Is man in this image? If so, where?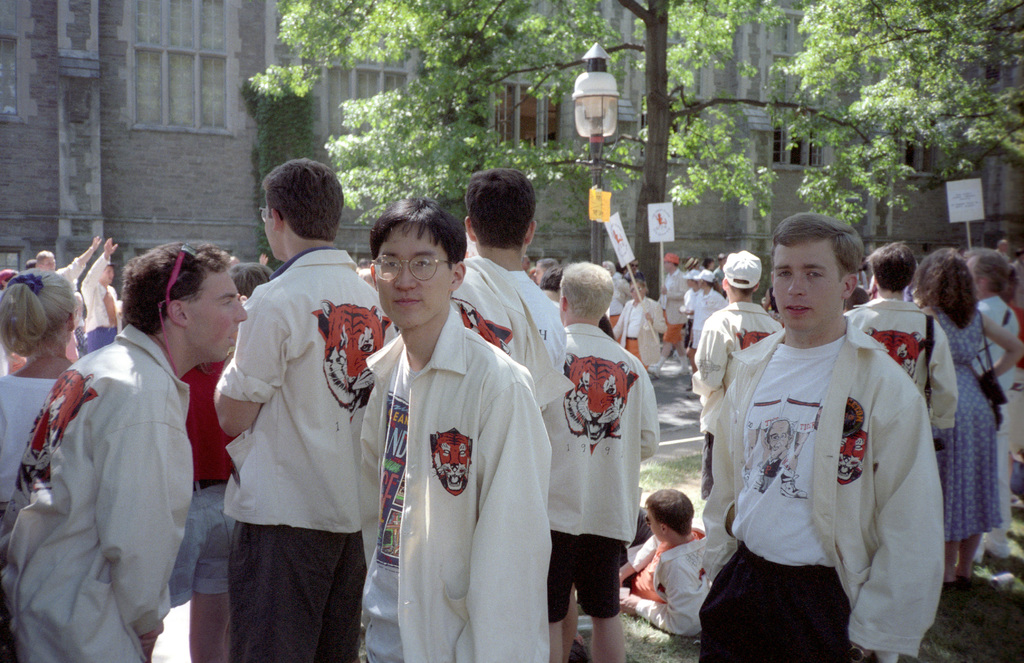
Yes, at locate(36, 236, 100, 351).
